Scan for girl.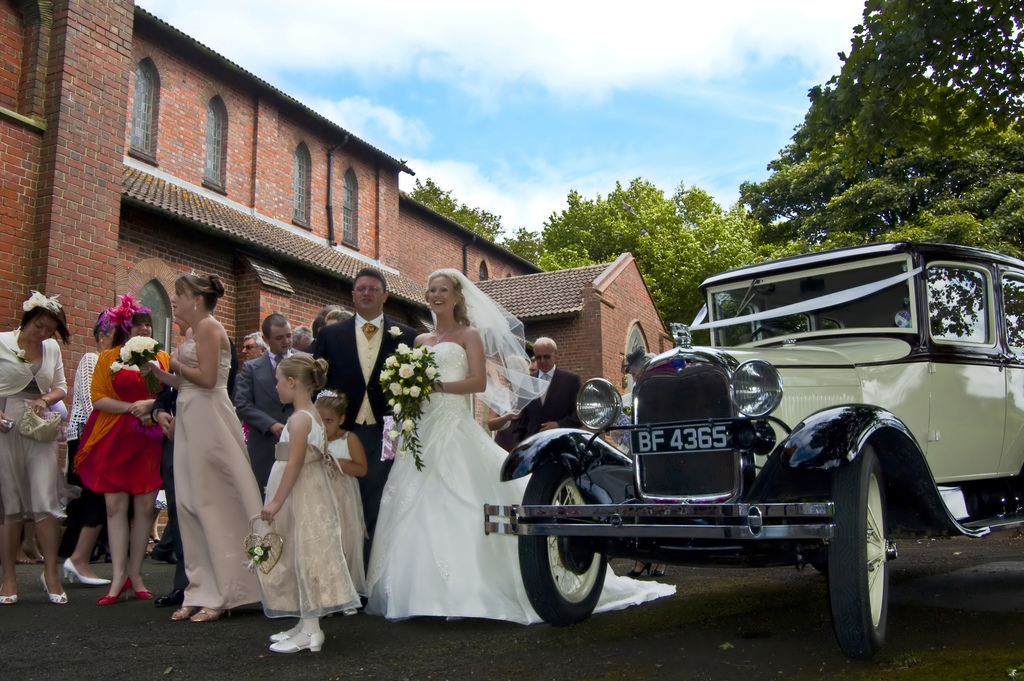
Scan result: pyautogui.locateOnScreen(66, 289, 175, 612).
